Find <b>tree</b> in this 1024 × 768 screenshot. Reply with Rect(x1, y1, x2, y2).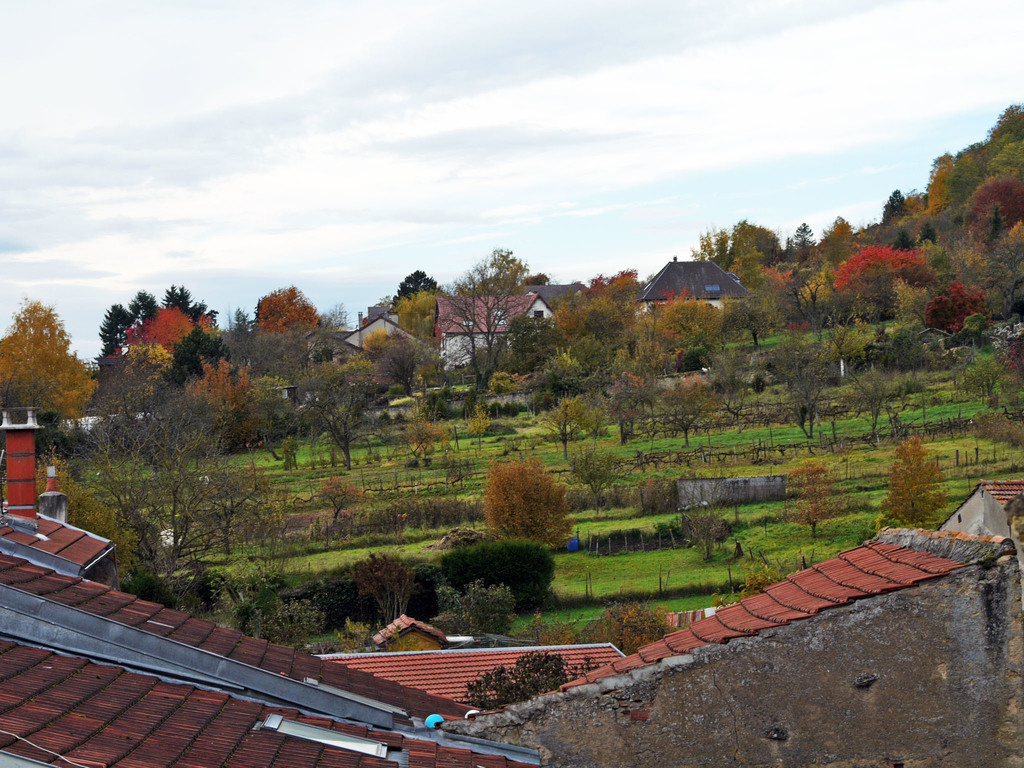
Rect(512, 273, 745, 449).
